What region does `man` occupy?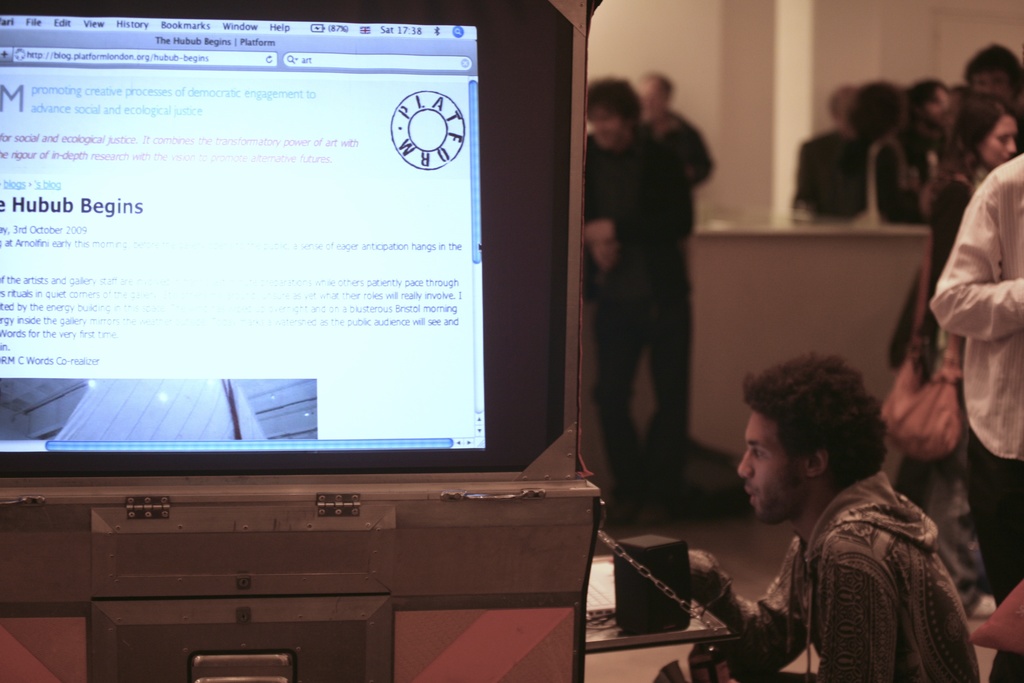
[924, 147, 1023, 609].
